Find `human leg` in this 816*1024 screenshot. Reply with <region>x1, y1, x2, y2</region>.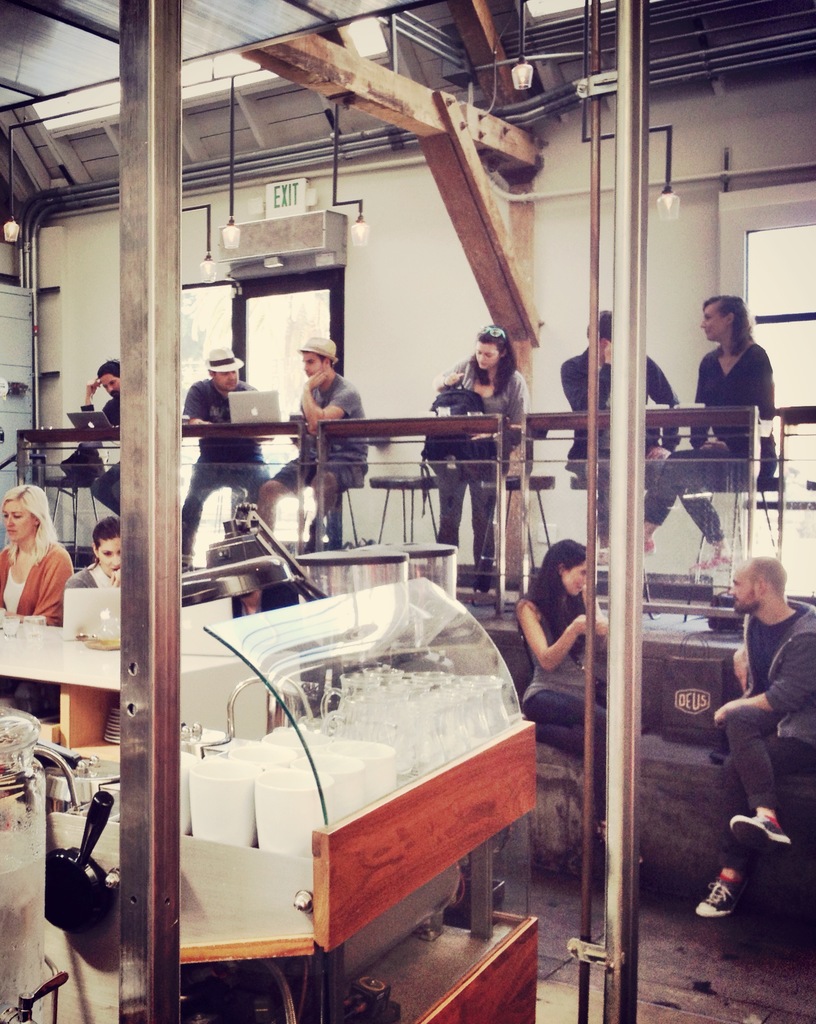
<region>469, 442, 510, 602</region>.
